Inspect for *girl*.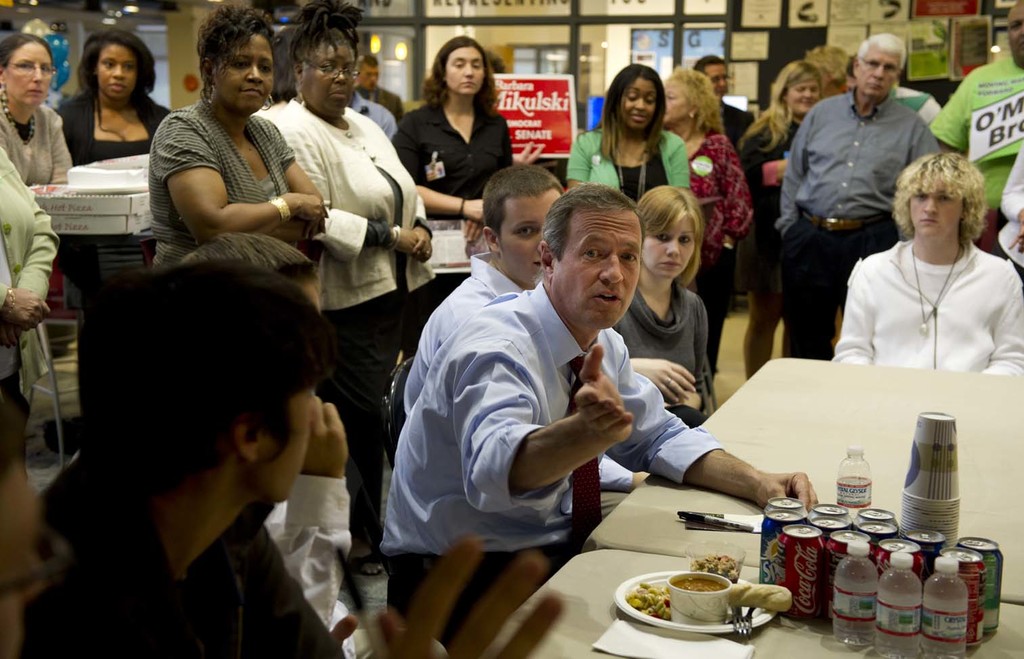
Inspection: bbox(610, 182, 715, 429).
